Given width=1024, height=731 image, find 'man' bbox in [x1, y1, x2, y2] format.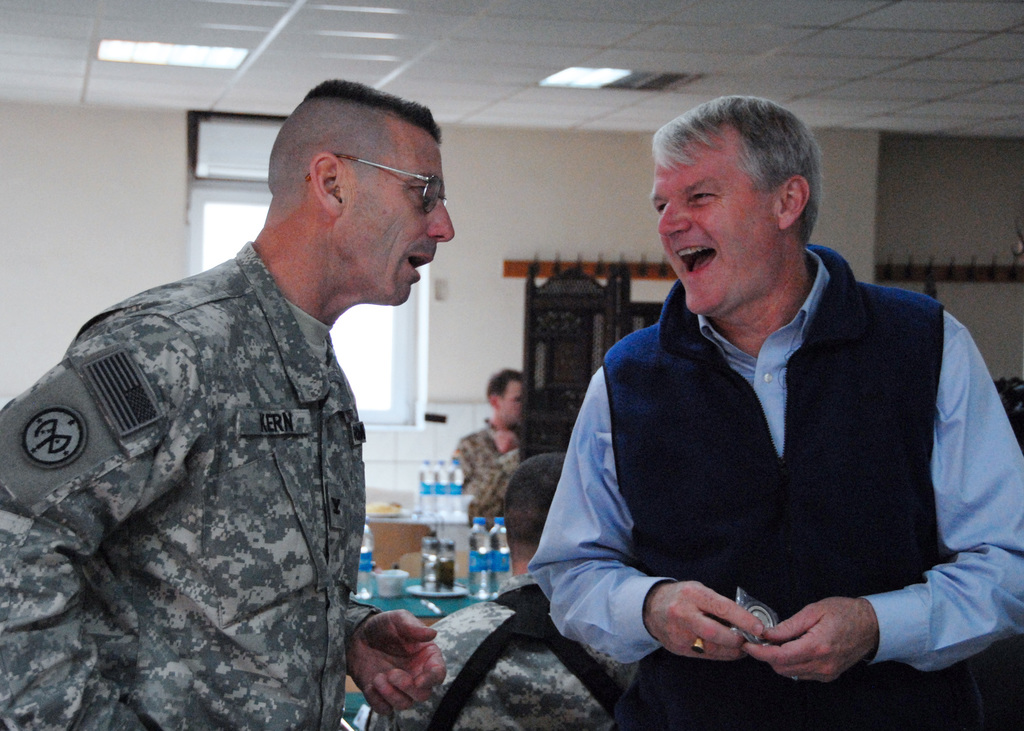
[0, 72, 444, 730].
